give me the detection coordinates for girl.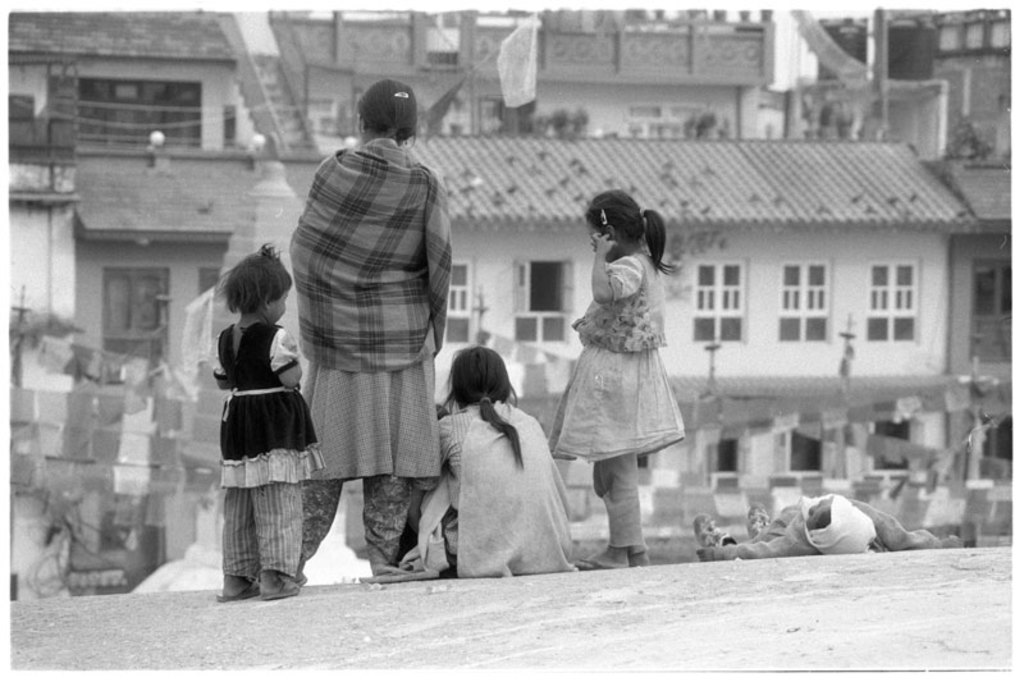
{"x1": 549, "y1": 188, "x2": 687, "y2": 571}.
